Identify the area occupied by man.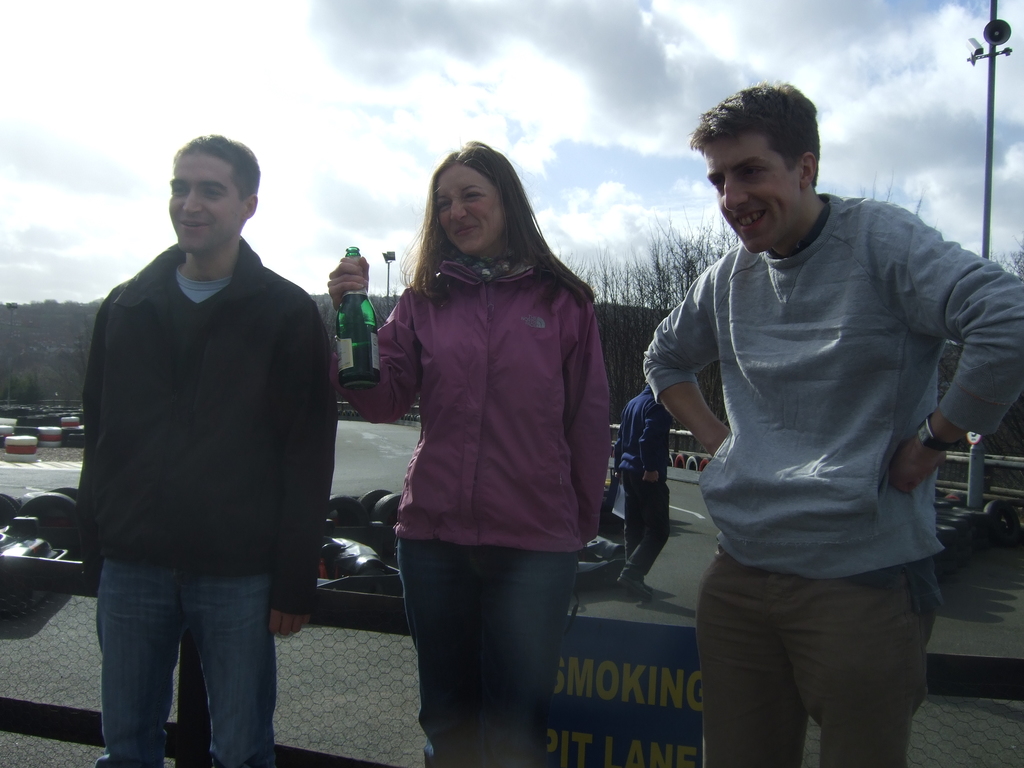
Area: (644, 76, 1023, 767).
